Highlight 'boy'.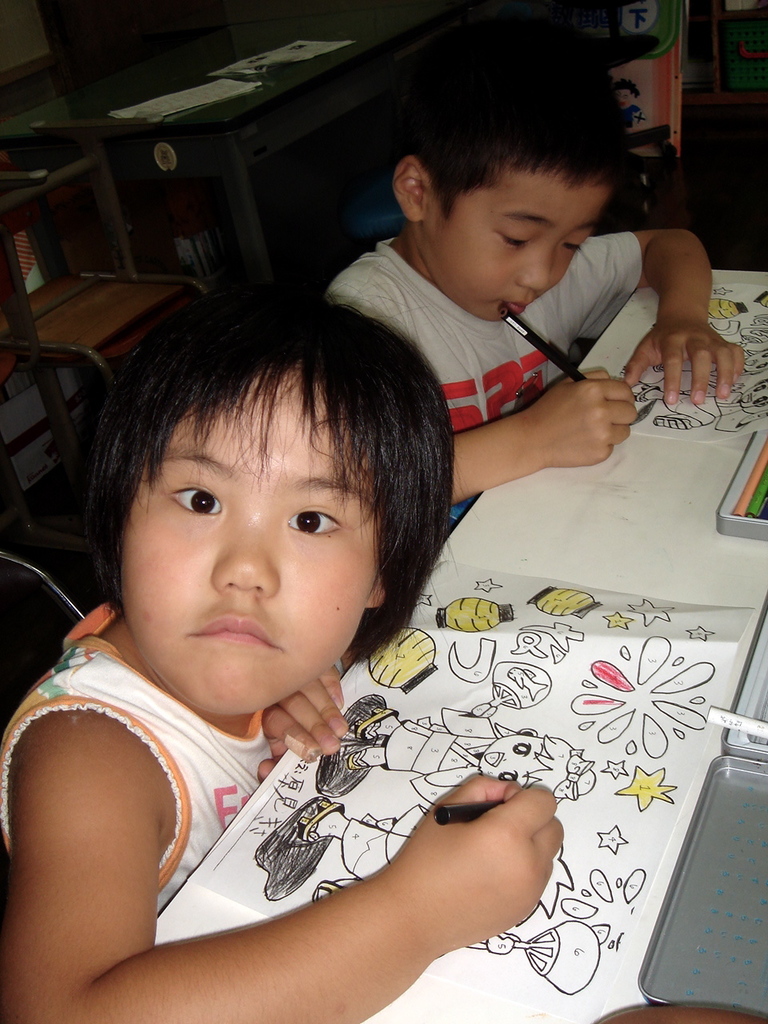
Highlighted region: BBox(309, 41, 721, 518).
